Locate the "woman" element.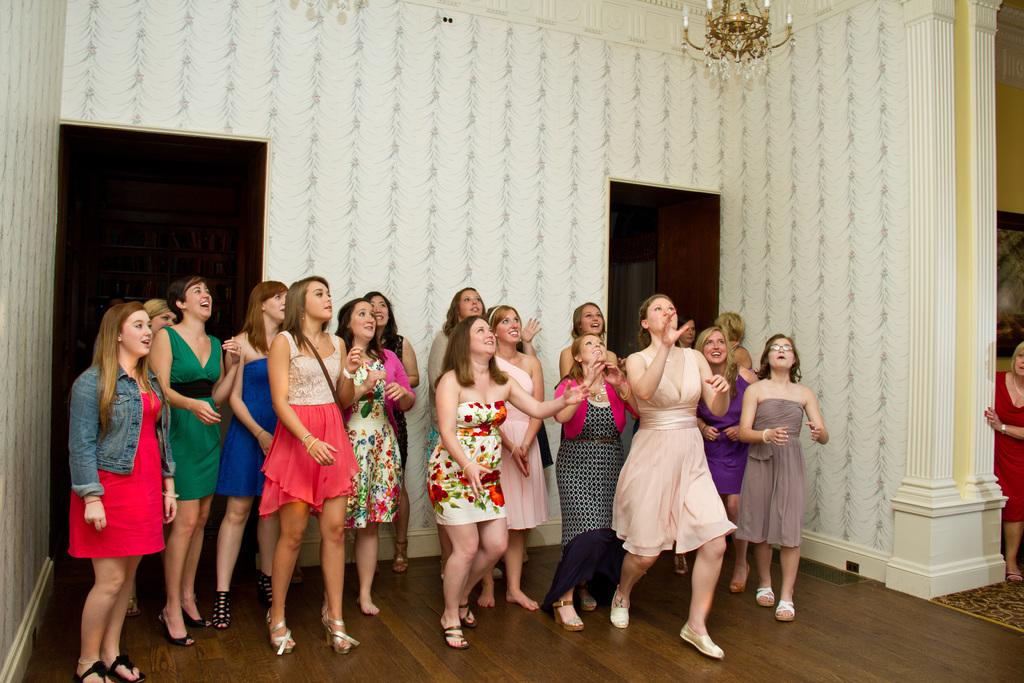
Element bbox: l=624, t=306, r=739, b=640.
